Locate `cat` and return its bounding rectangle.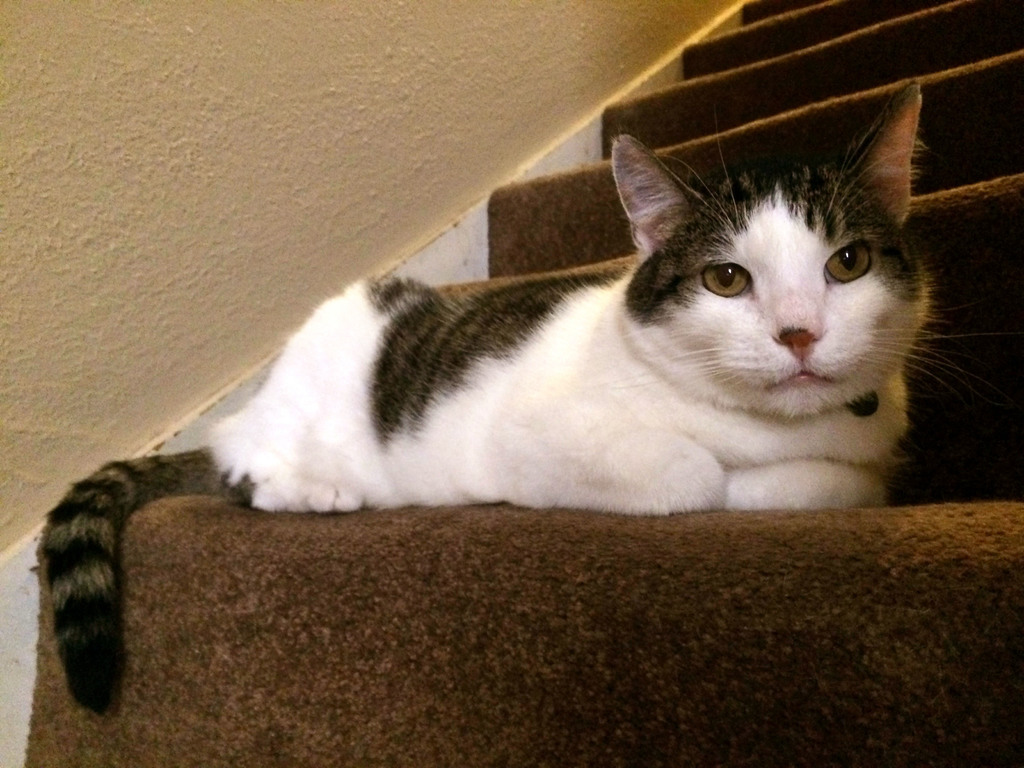
43, 80, 1023, 716.
